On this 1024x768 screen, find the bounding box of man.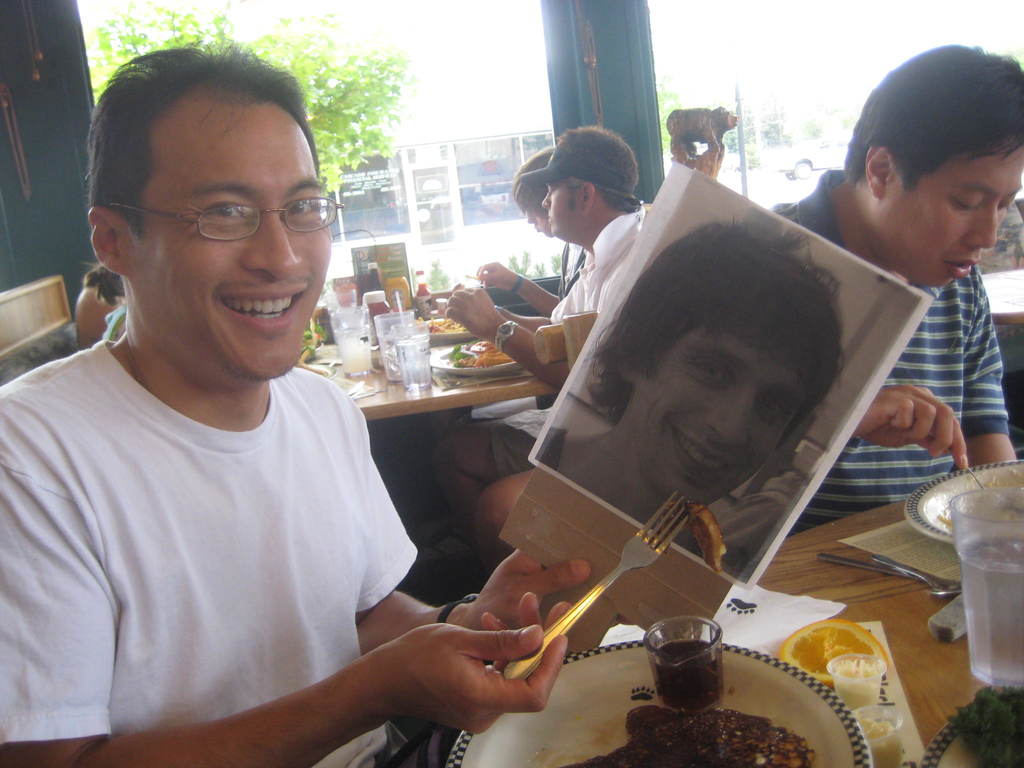
Bounding box: Rect(470, 160, 589, 315).
